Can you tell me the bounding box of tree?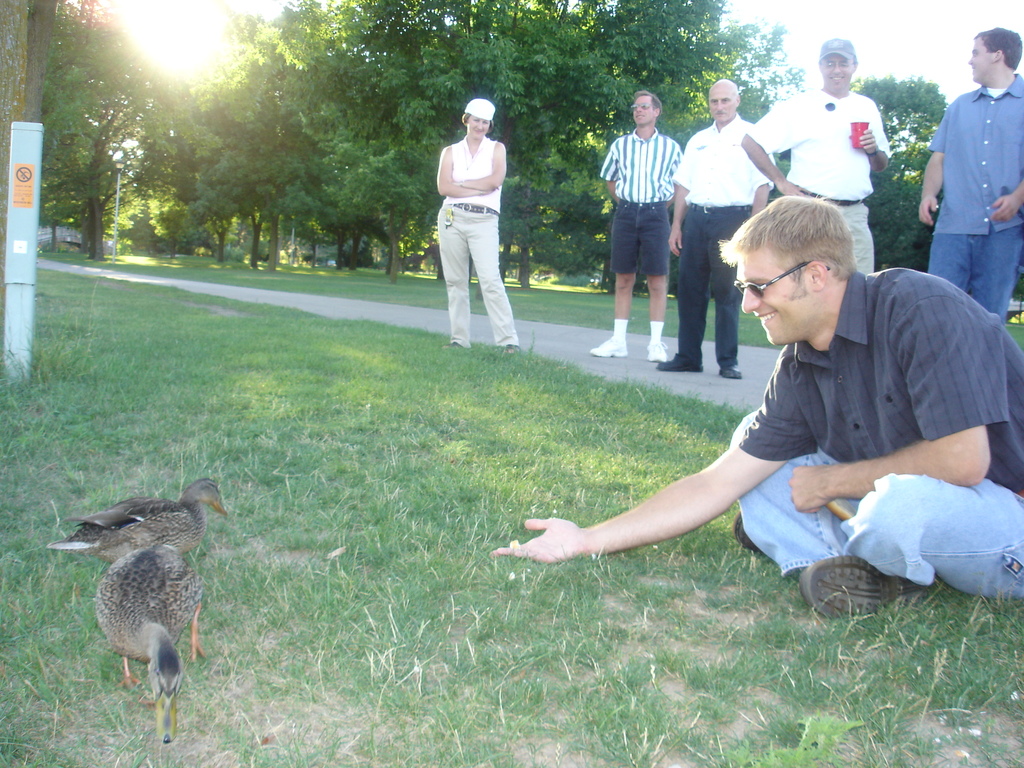
region(195, 83, 256, 252).
